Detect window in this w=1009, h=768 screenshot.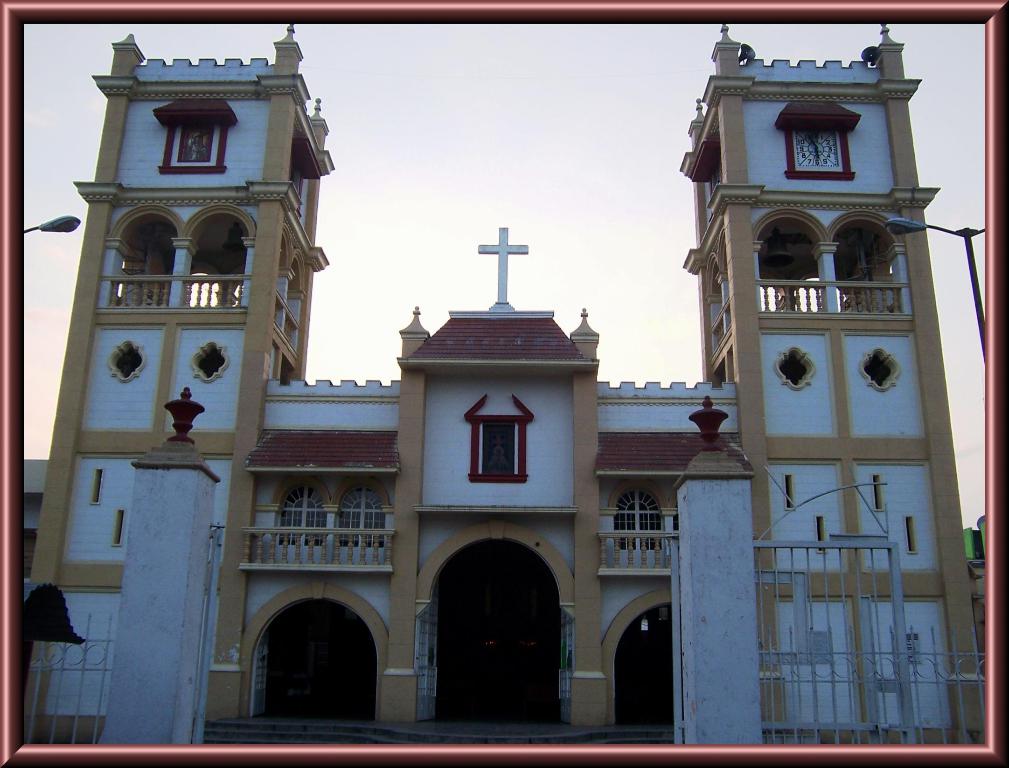
Detection: (334,479,392,549).
